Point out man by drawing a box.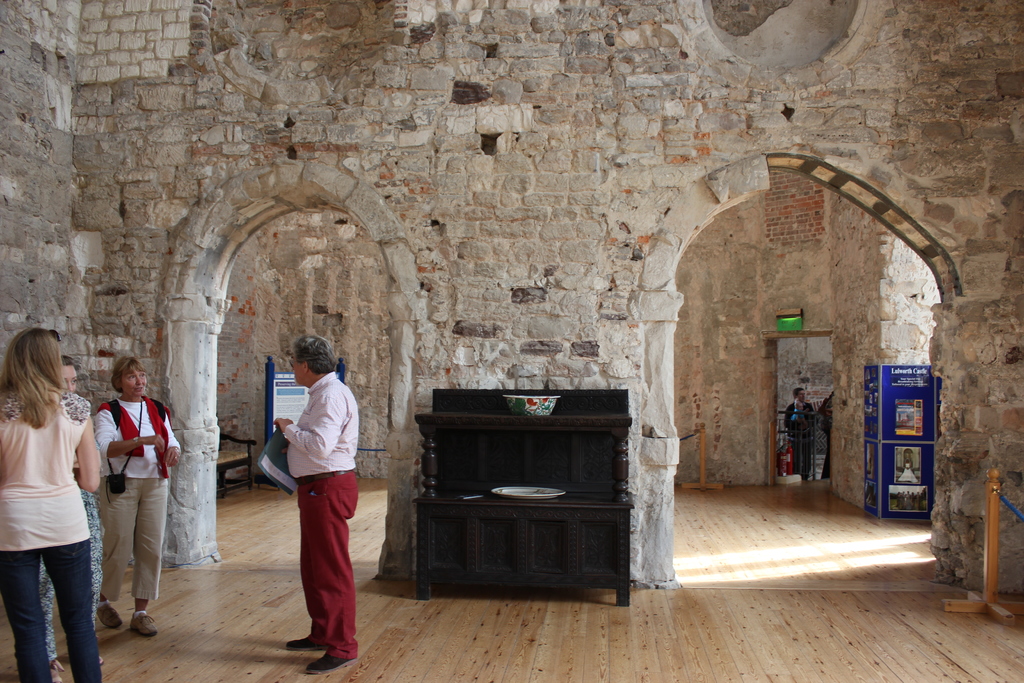
bbox=(782, 386, 817, 475).
